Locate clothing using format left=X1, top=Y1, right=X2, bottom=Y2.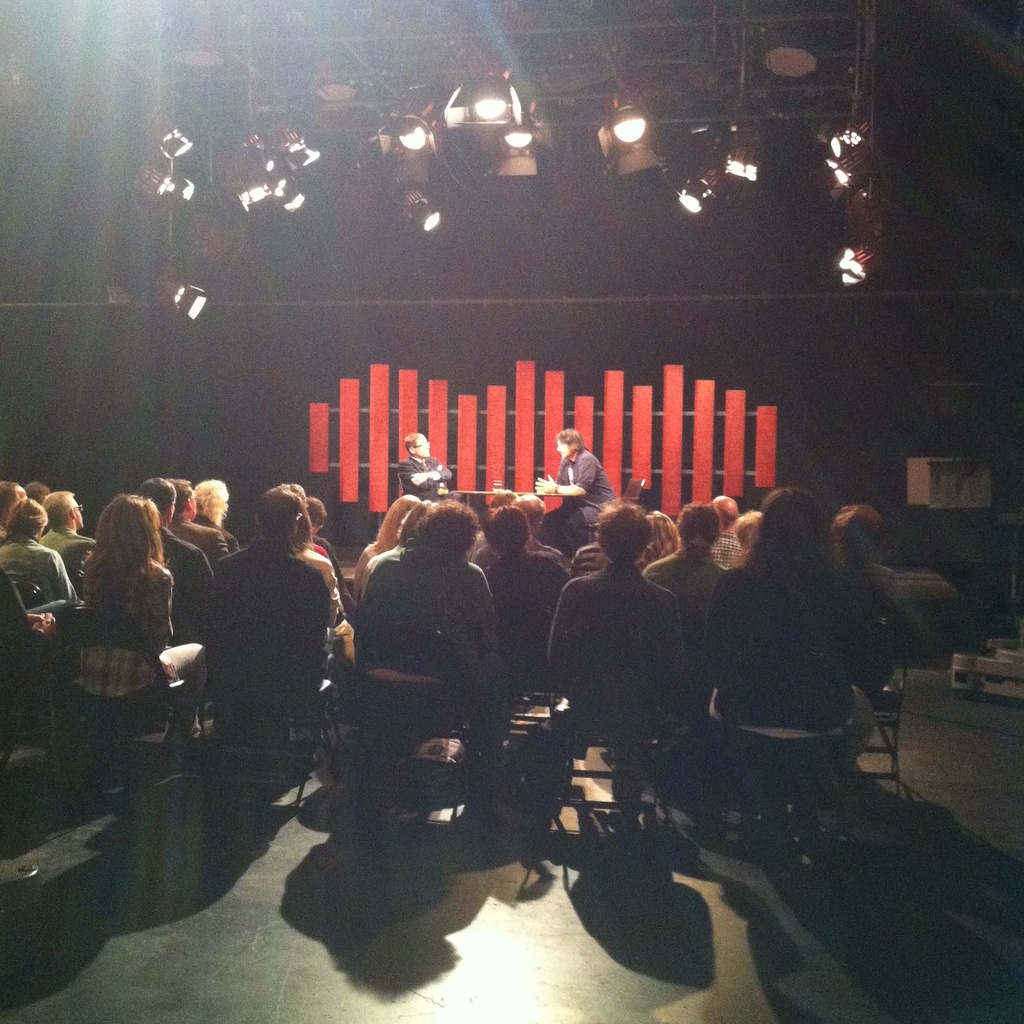
left=340, top=552, right=500, bottom=769.
